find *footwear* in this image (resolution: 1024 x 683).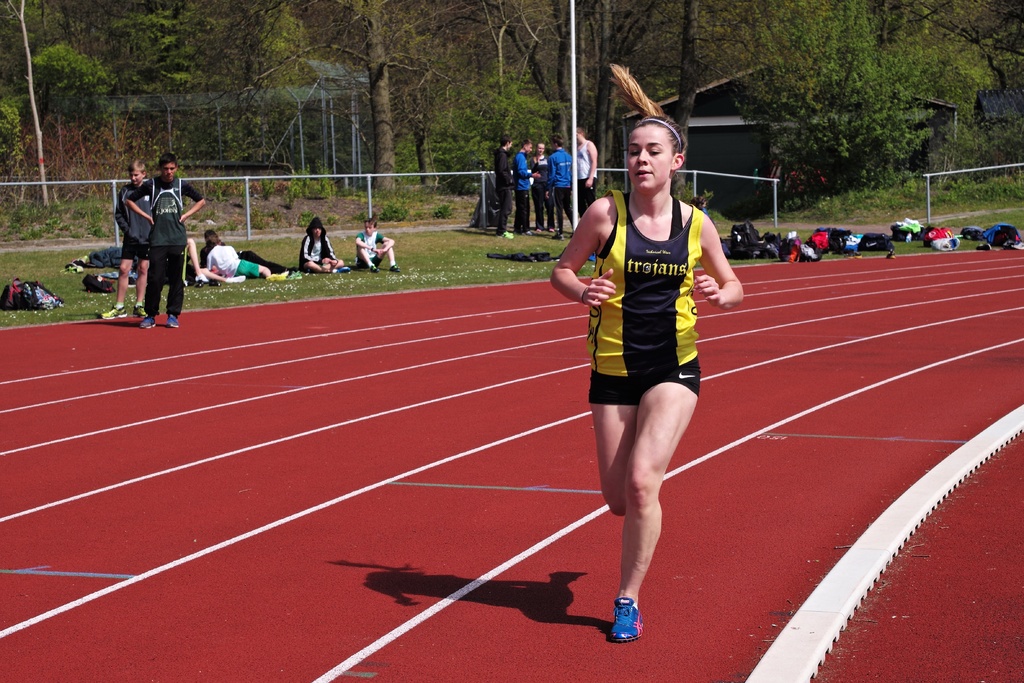
552, 232, 561, 238.
